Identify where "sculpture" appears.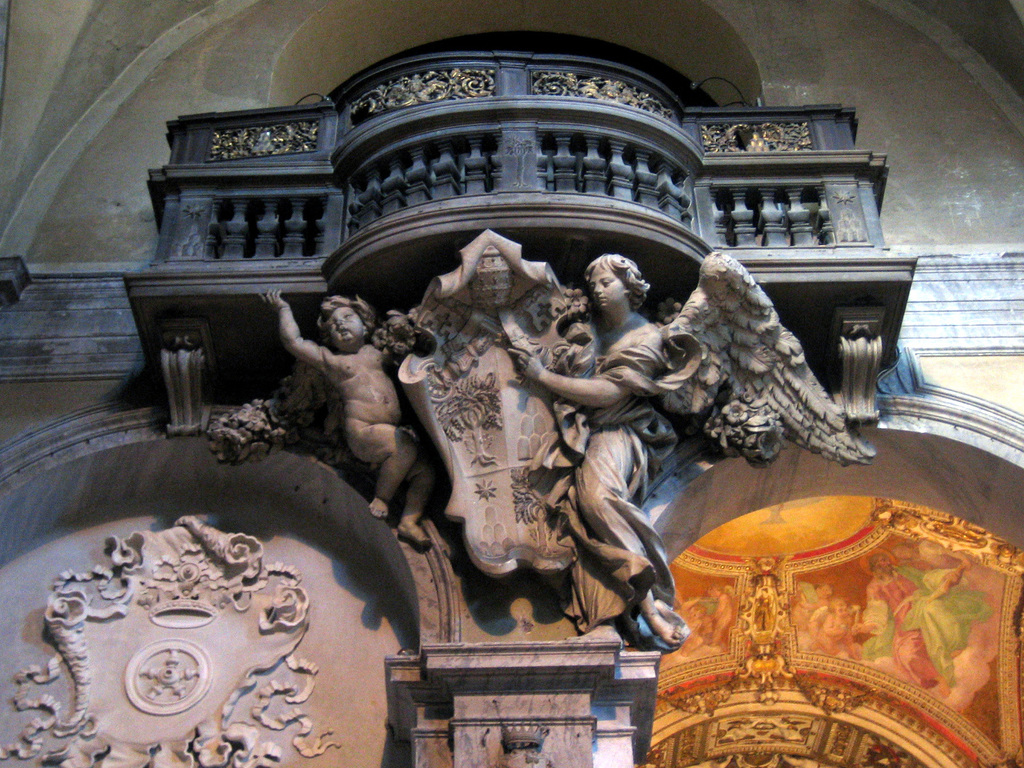
Appears at x1=256 y1=294 x2=432 y2=549.
